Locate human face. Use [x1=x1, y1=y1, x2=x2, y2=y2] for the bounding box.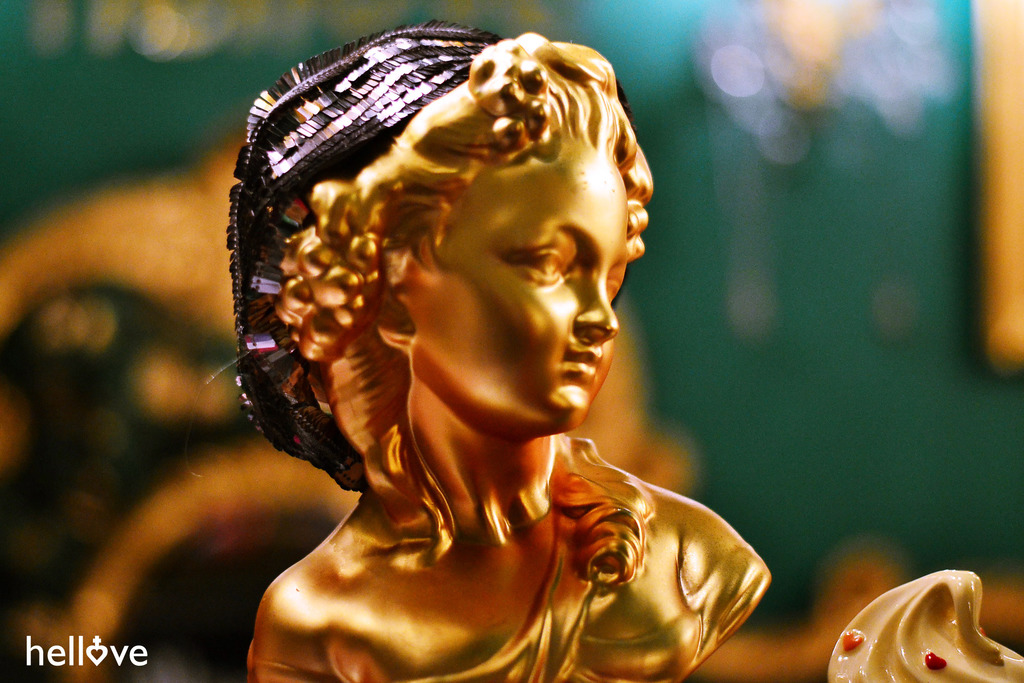
[x1=404, y1=135, x2=630, y2=433].
